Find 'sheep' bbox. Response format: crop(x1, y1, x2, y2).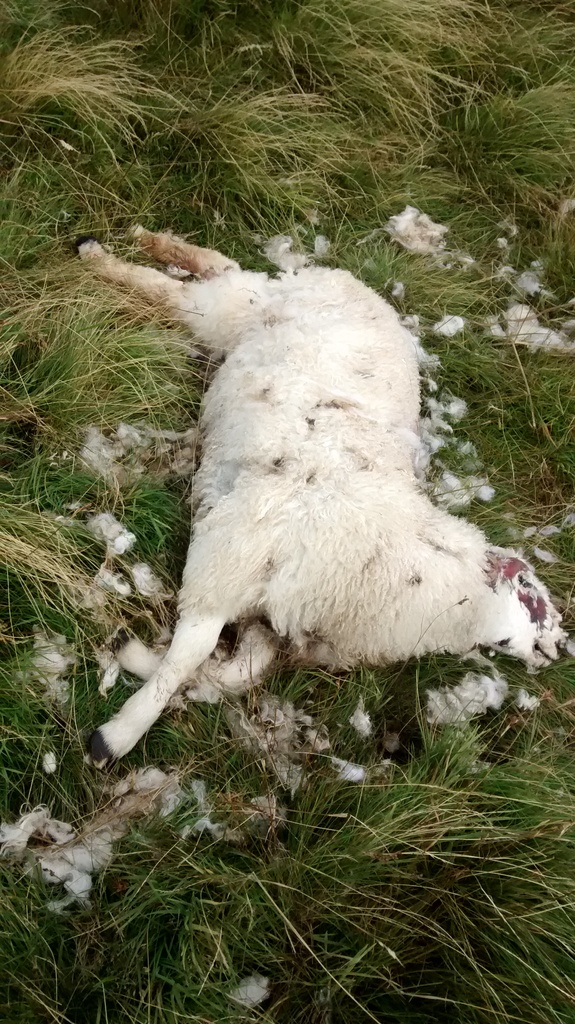
crop(70, 218, 574, 784).
